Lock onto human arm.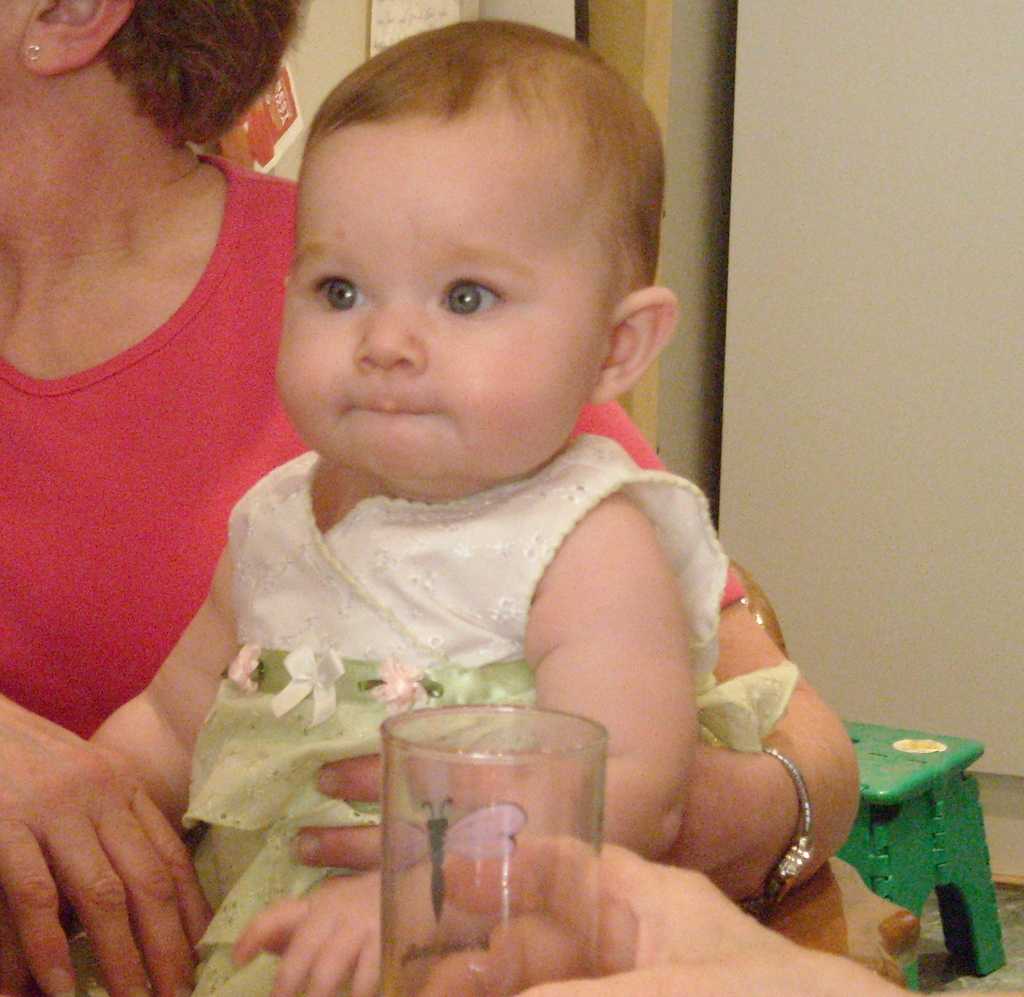
Locked: x1=79 y1=537 x2=251 y2=852.
